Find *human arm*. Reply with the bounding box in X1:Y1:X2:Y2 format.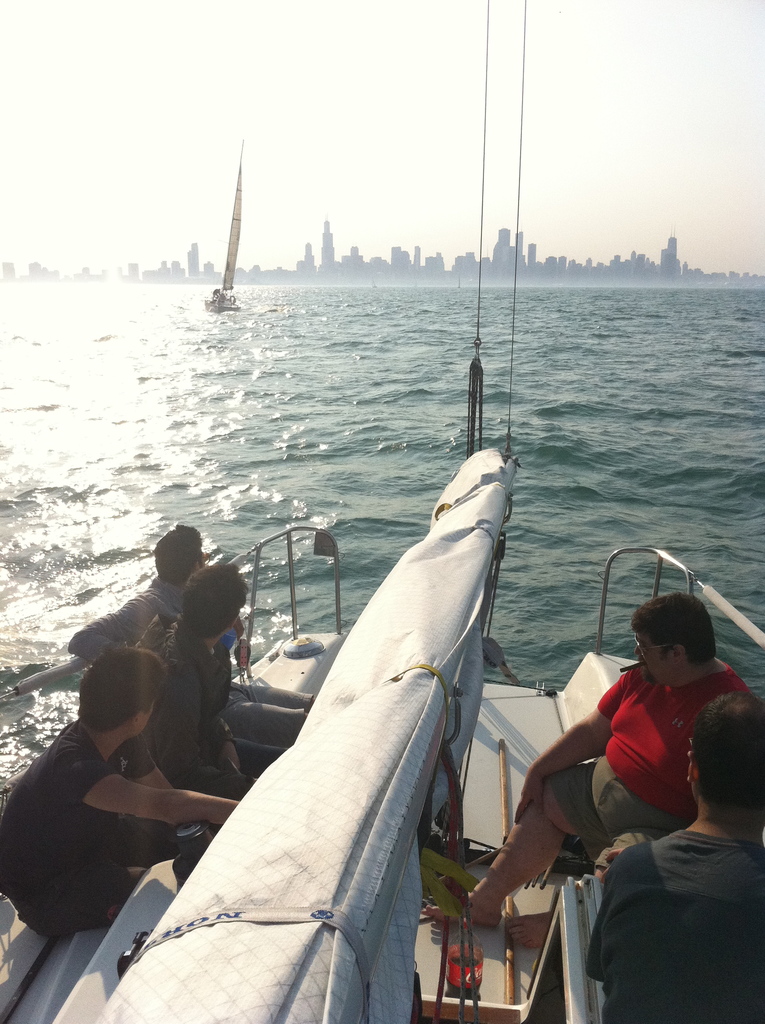
514:671:624:823.
